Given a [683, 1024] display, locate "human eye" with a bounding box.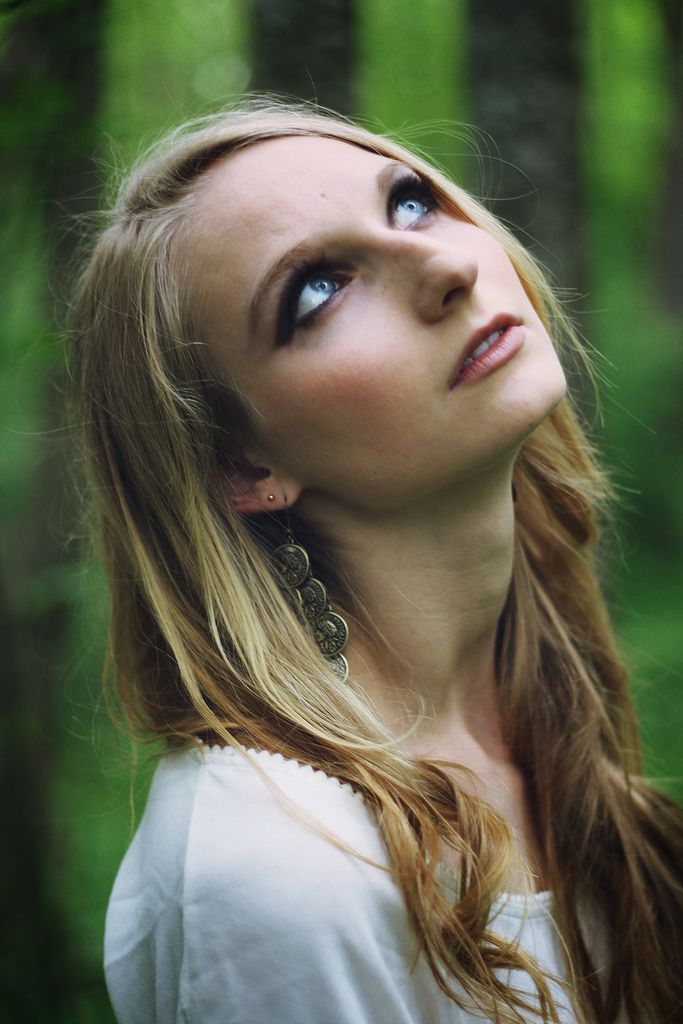
Located: BBox(275, 250, 366, 316).
